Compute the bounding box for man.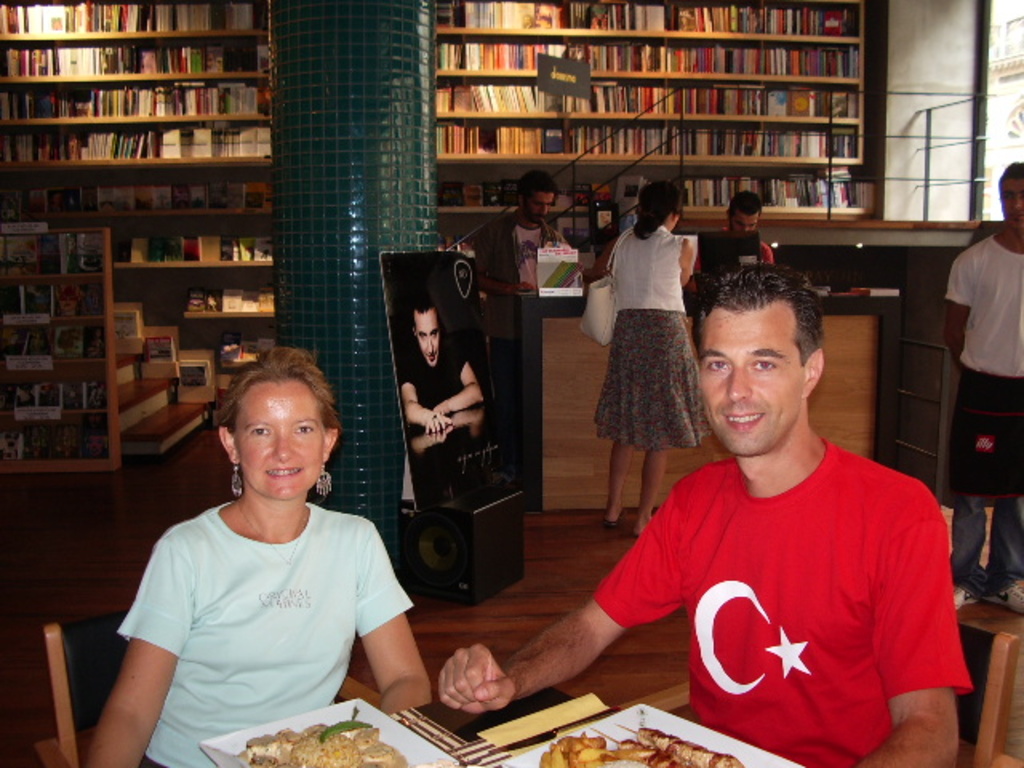
x1=478, y1=165, x2=587, y2=307.
